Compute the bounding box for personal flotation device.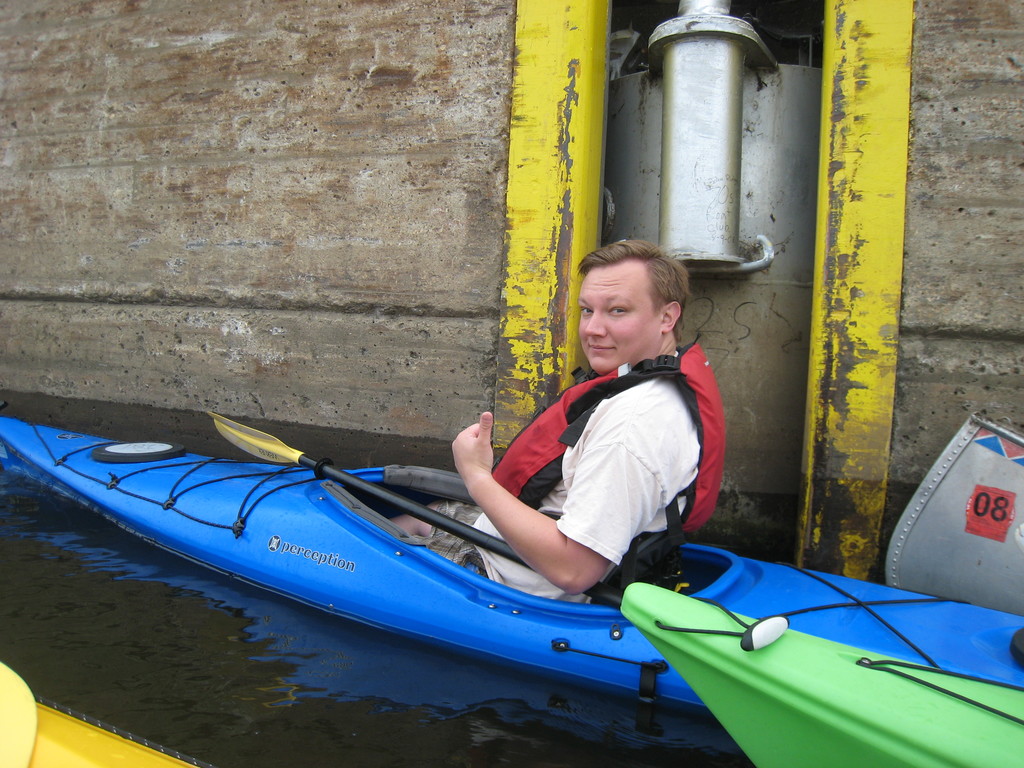
(490,333,726,584).
